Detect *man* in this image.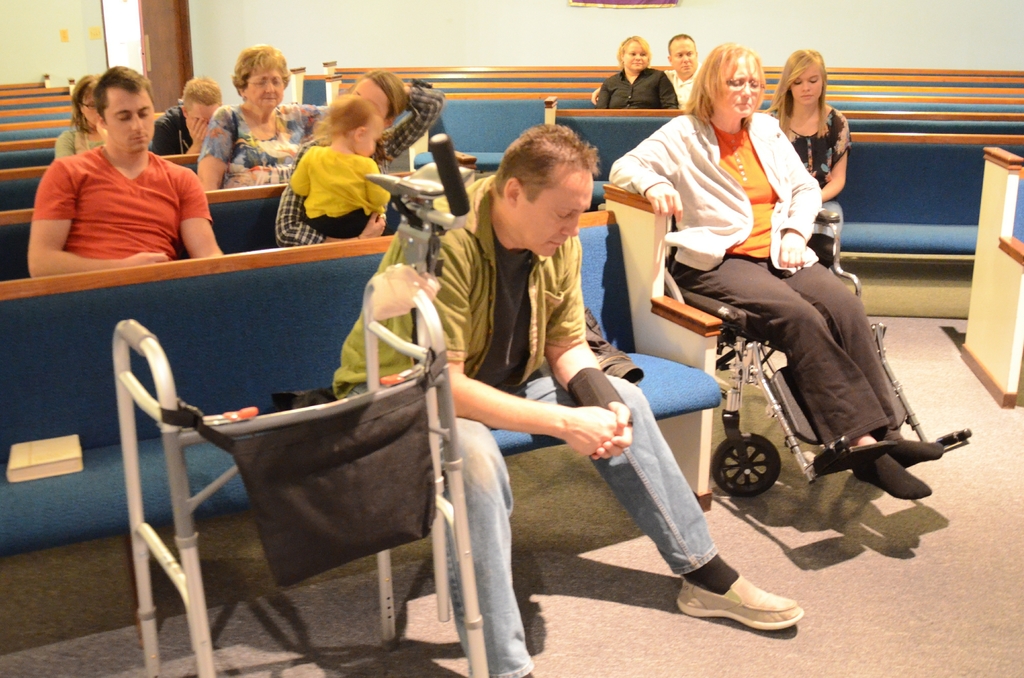
Detection: box(328, 106, 804, 677).
